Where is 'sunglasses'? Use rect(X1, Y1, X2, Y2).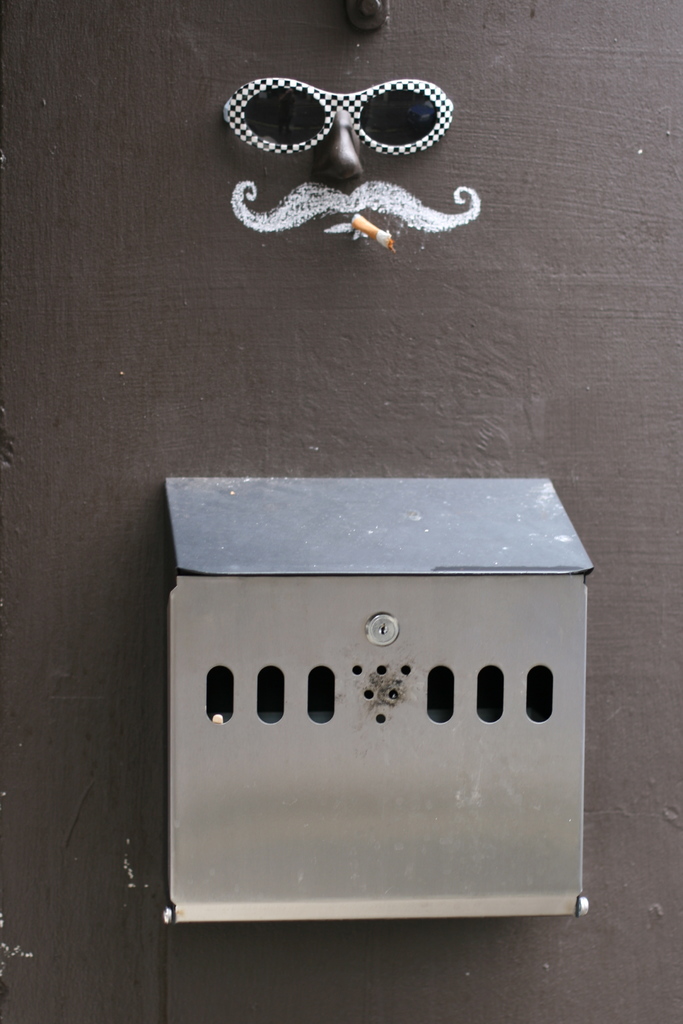
rect(220, 76, 453, 154).
